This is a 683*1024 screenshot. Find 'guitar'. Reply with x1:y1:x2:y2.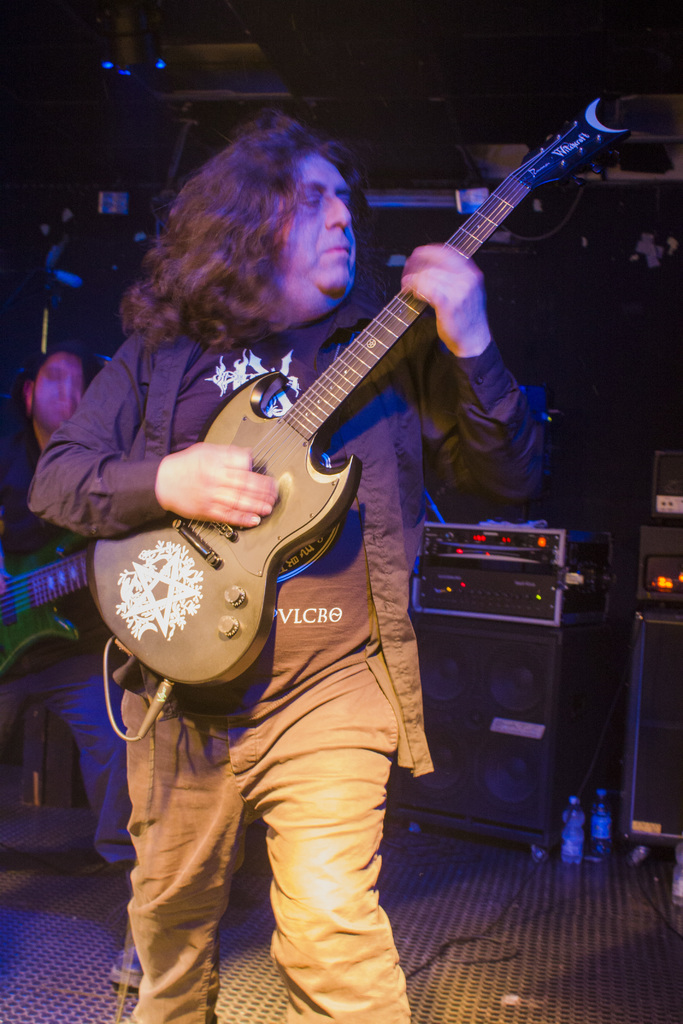
94:98:632:693.
